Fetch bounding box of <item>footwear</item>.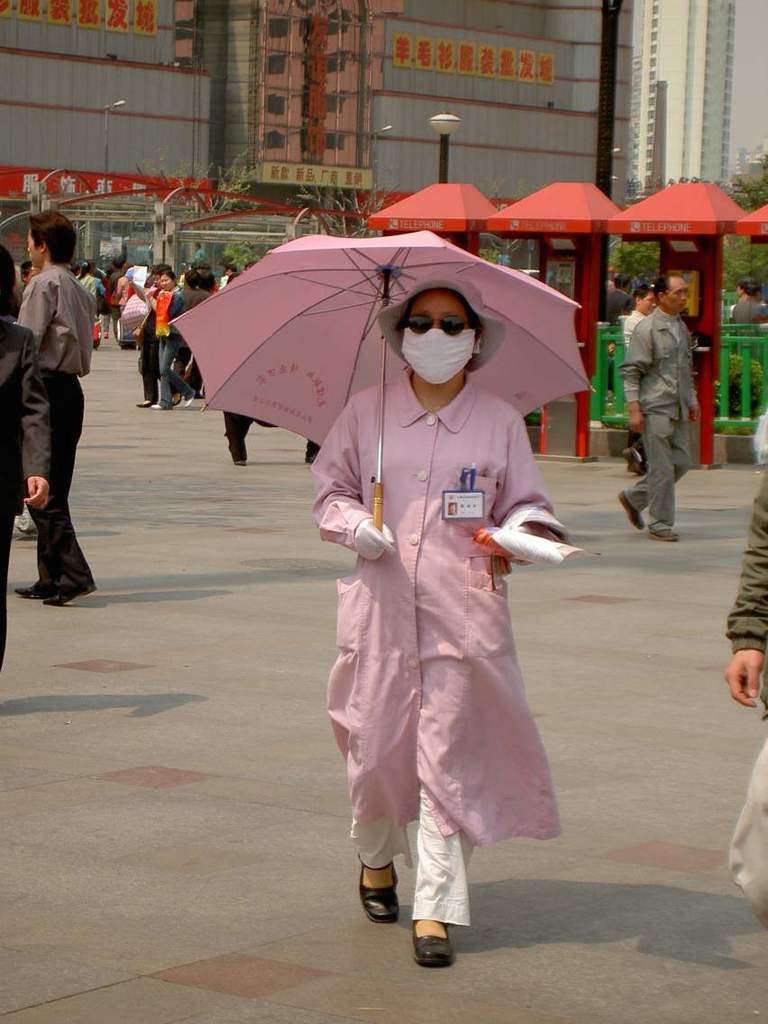
Bbox: [x1=415, y1=914, x2=454, y2=965].
